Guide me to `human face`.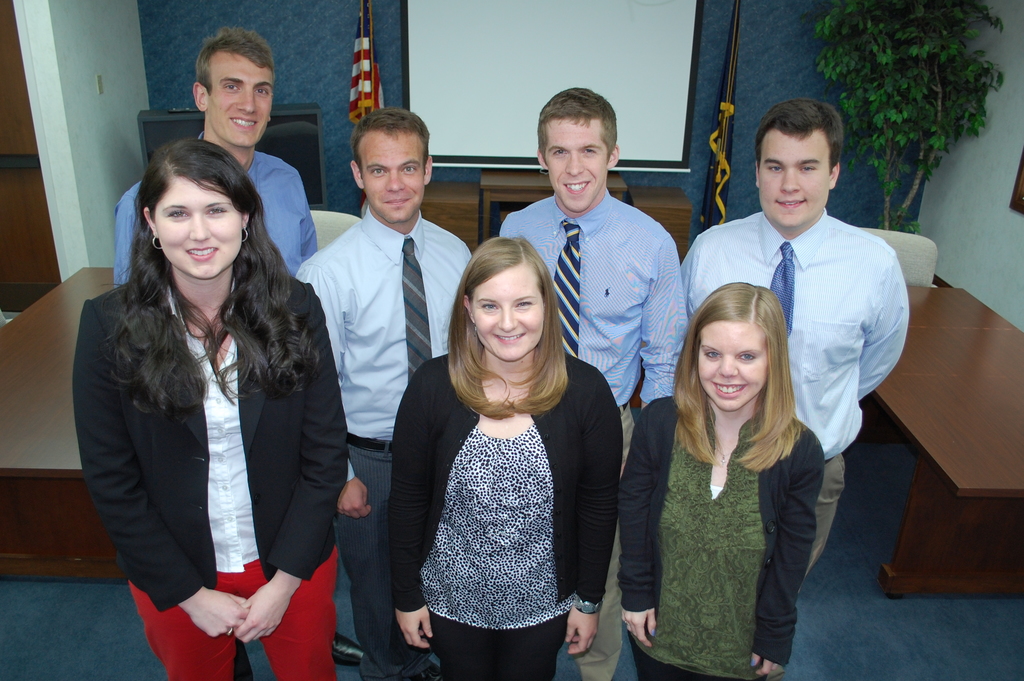
Guidance: detection(154, 180, 242, 279).
